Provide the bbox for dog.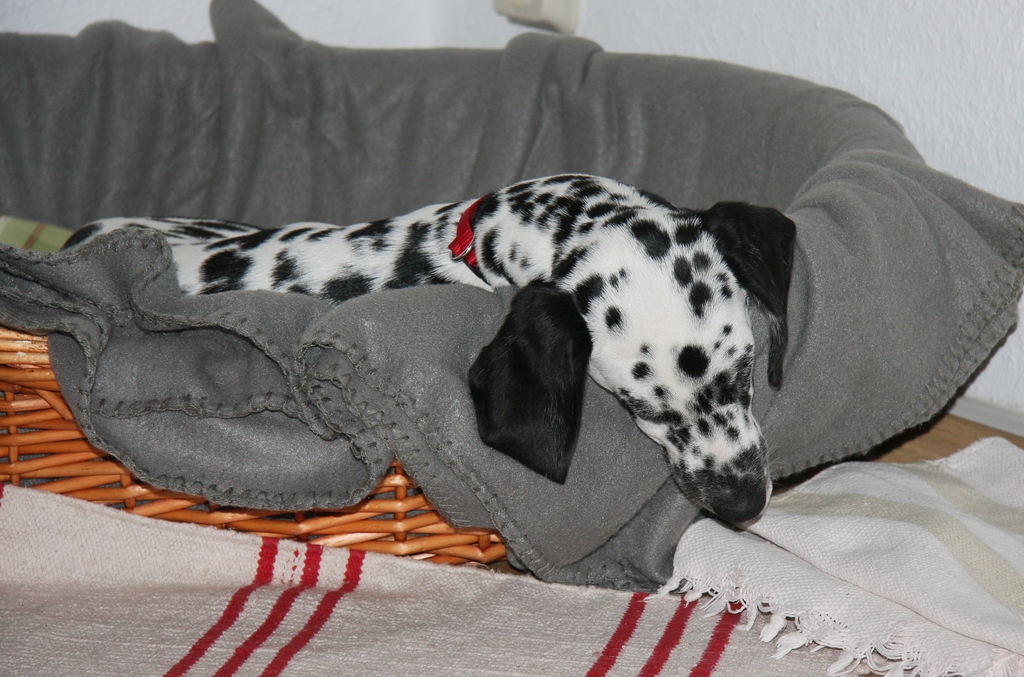
(left=47, top=170, right=797, bottom=532).
